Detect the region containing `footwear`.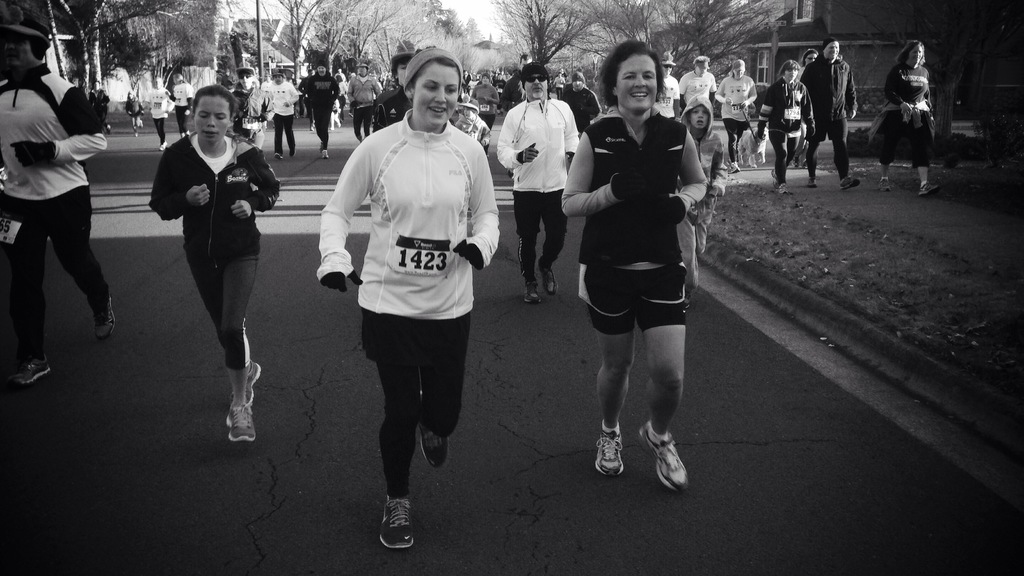
[x1=639, y1=420, x2=691, y2=493].
